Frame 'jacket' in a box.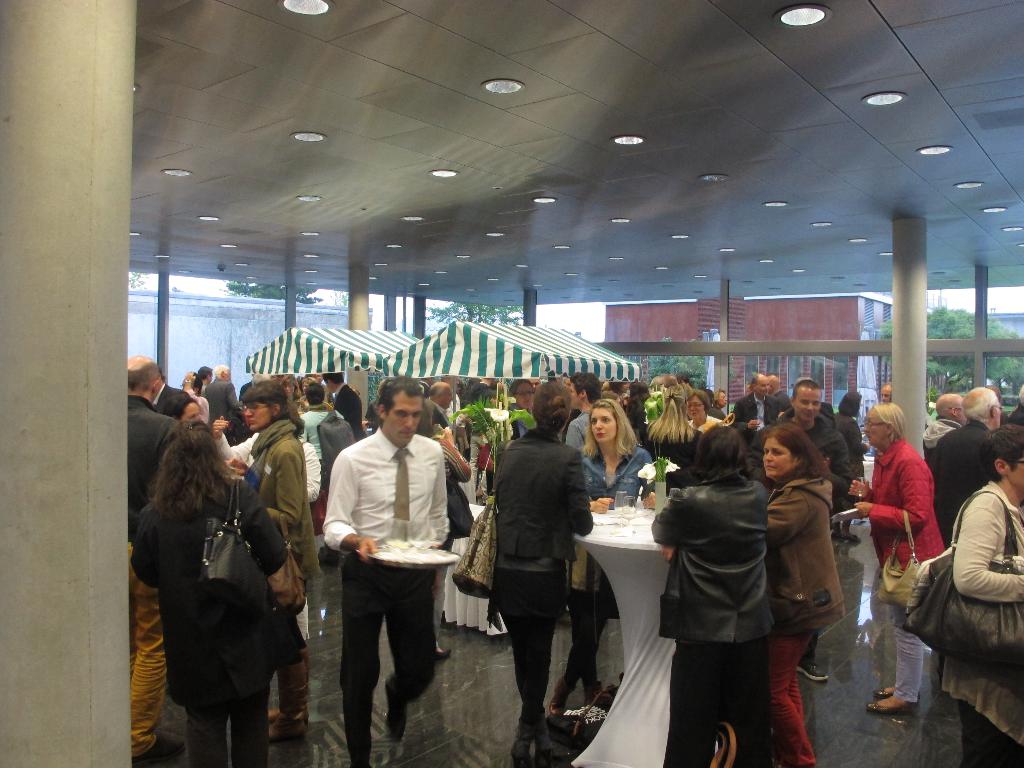
{"x1": 490, "y1": 426, "x2": 593, "y2": 563}.
